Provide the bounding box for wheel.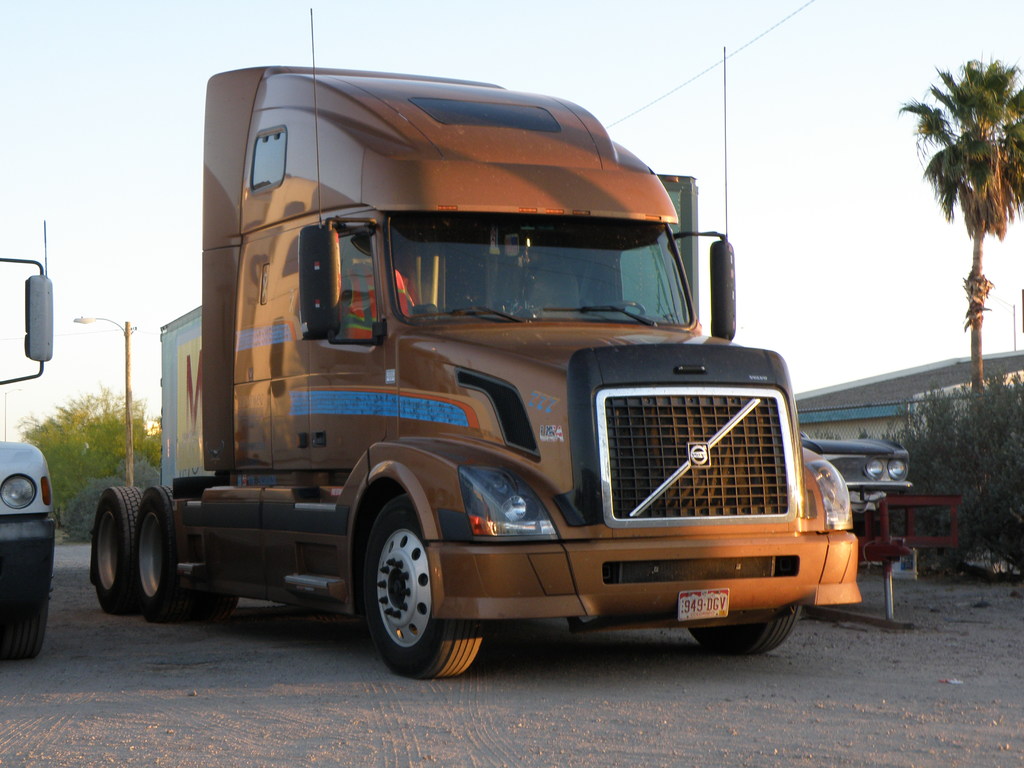
(134, 483, 235, 625).
